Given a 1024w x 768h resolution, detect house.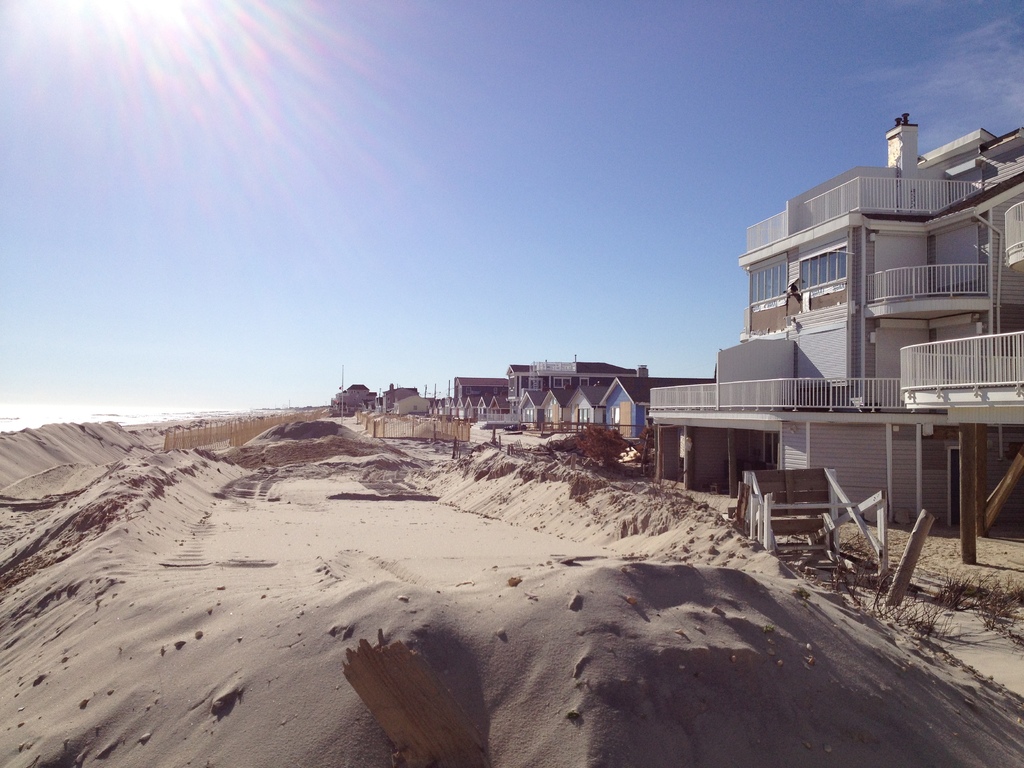
[647, 111, 1023, 564].
